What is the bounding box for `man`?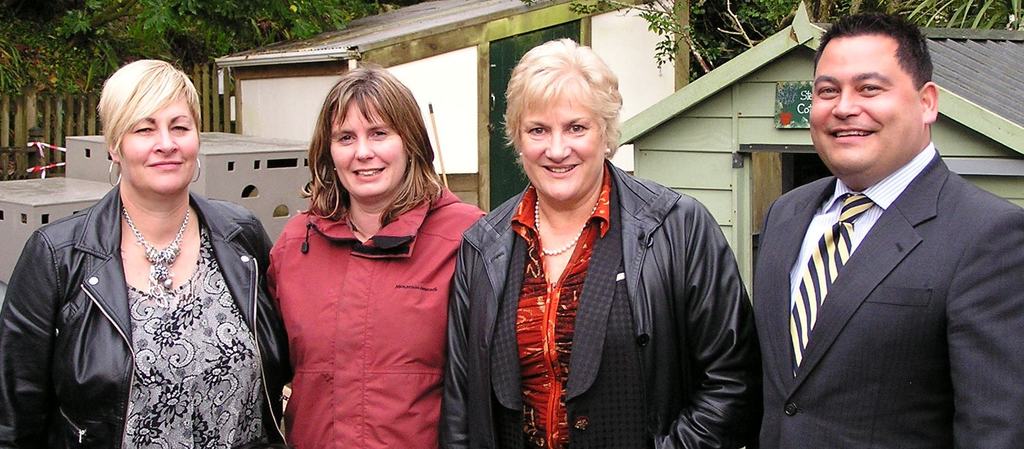
742 17 1018 448.
